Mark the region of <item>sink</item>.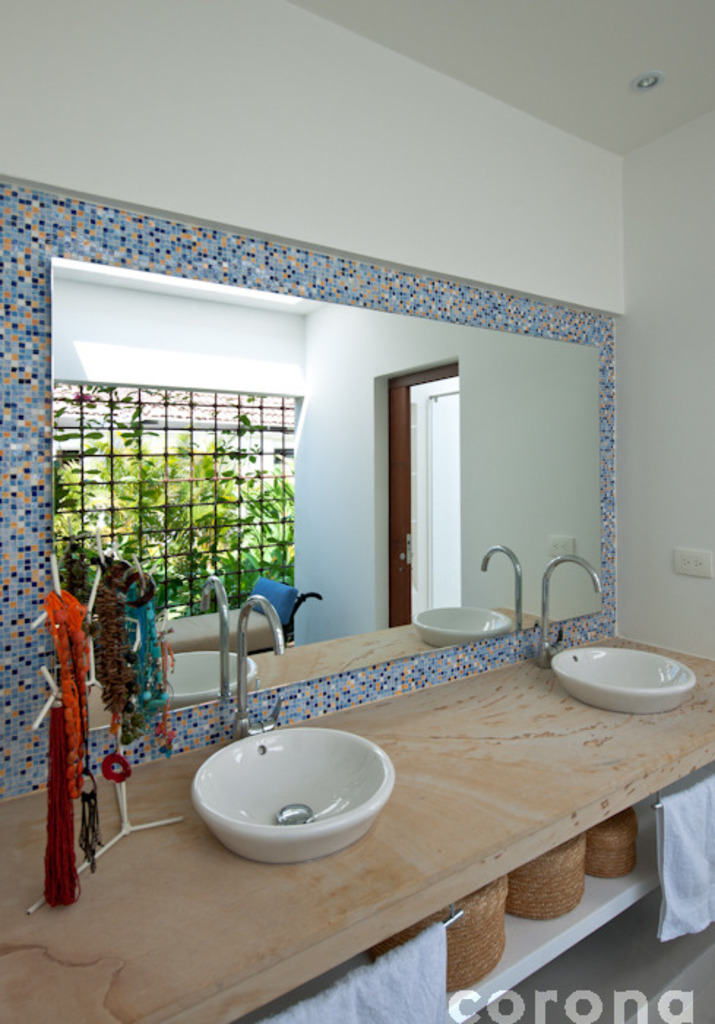
Region: x1=171 y1=696 x2=406 y2=860.
